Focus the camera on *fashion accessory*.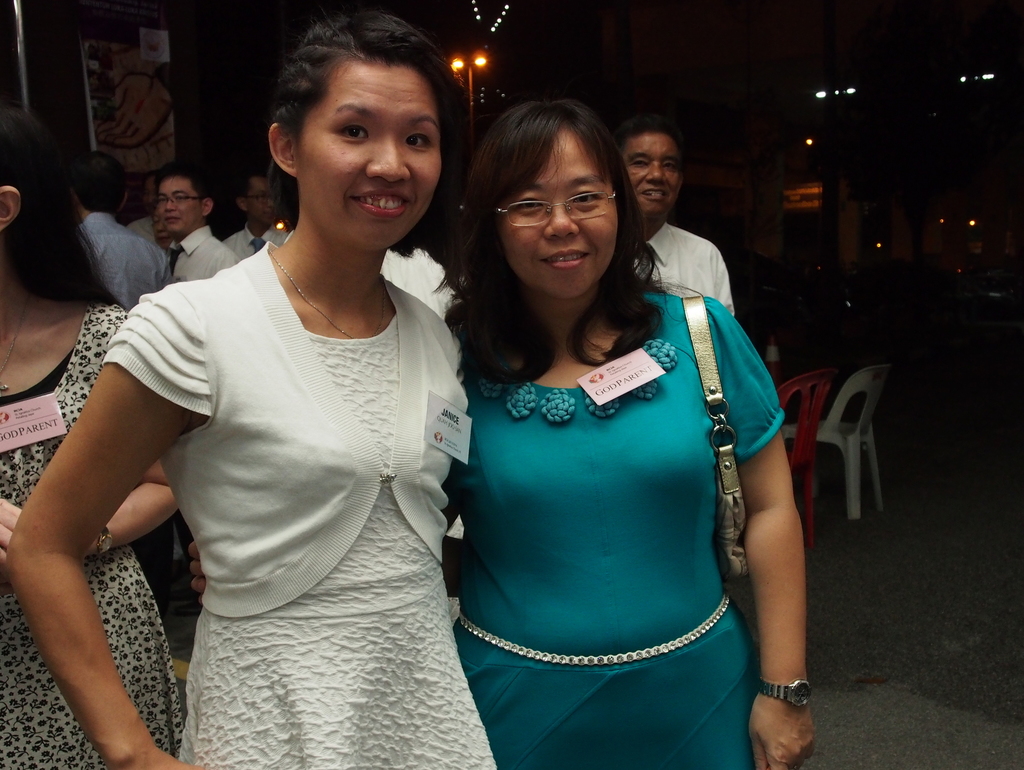
Focus region: crop(252, 239, 266, 253).
